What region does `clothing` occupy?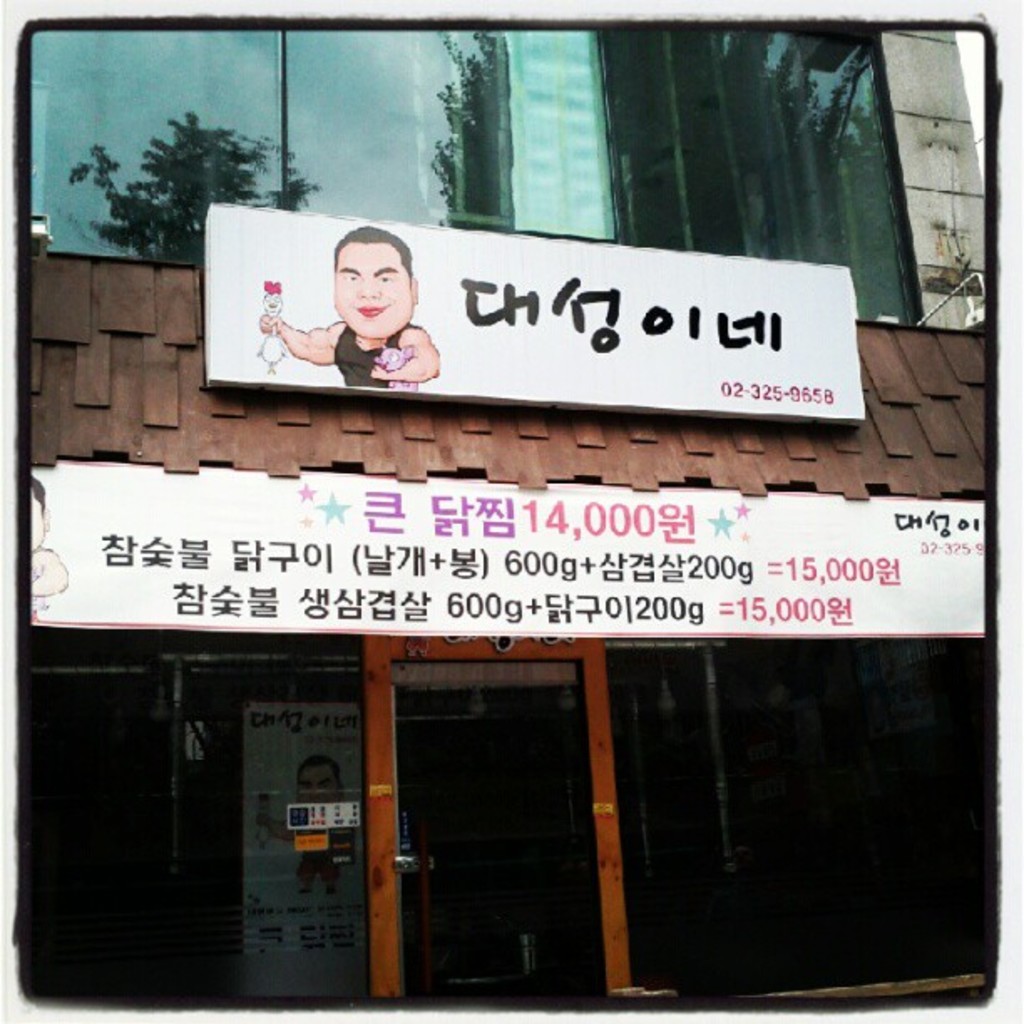
[333, 316, 425, 385].
